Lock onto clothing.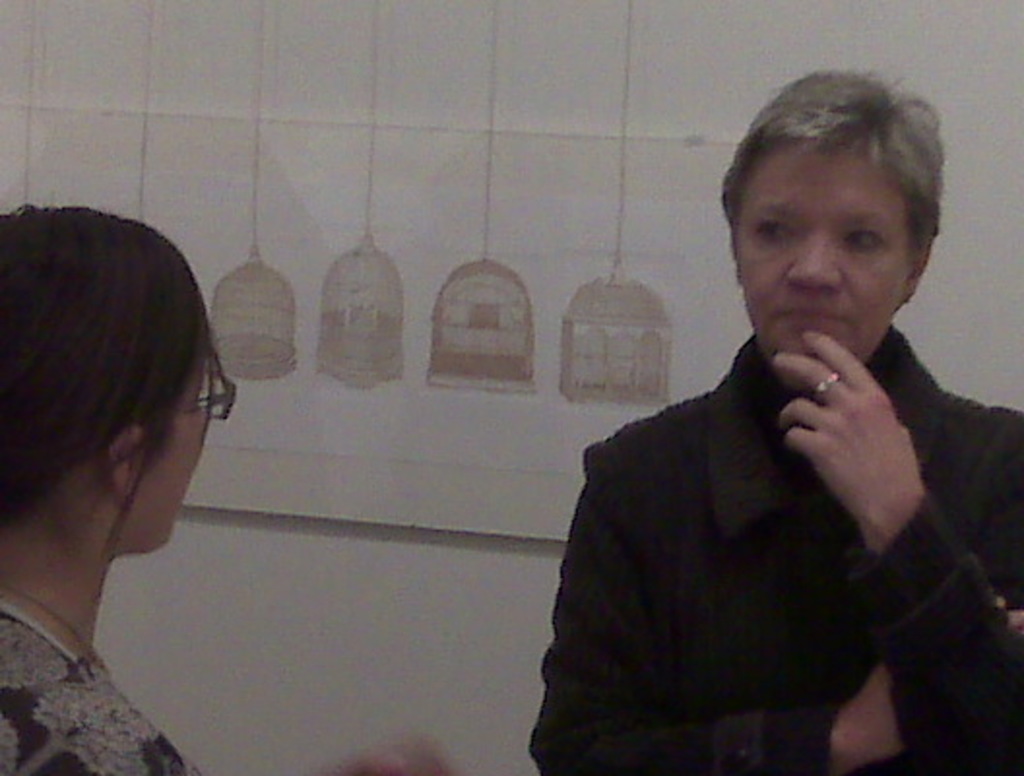
Locked: BBox(535, 336, 1022, 774).
